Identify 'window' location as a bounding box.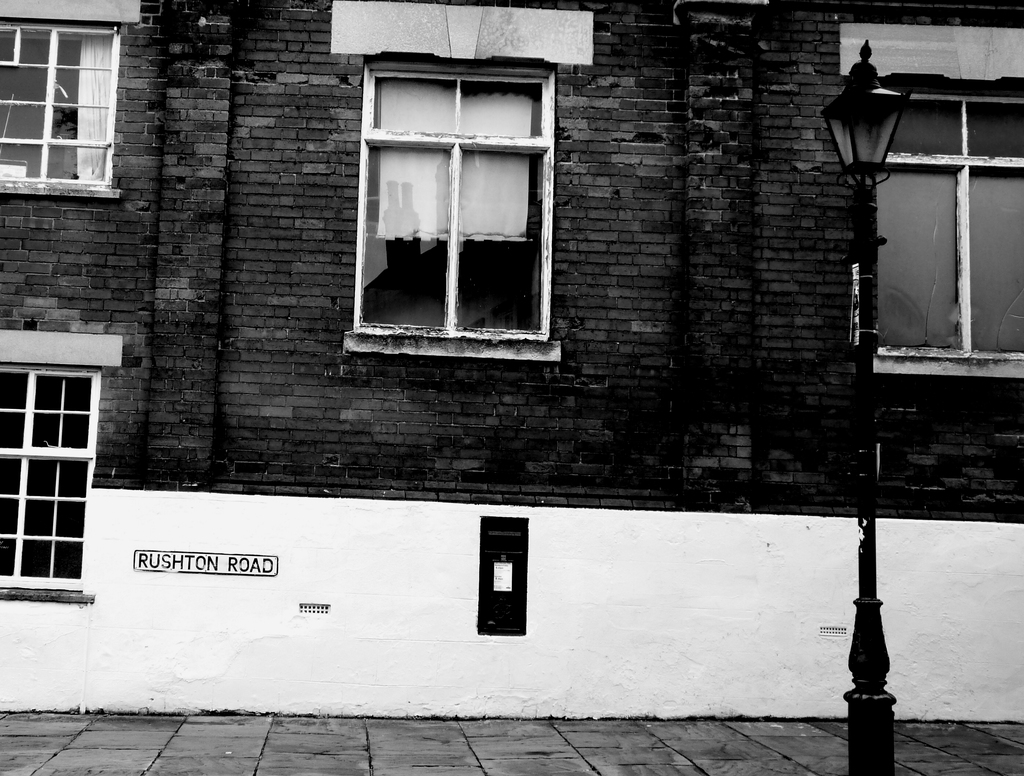
{"x1": 339, "y1": 30, "x2": 572, "y2": 368}.
